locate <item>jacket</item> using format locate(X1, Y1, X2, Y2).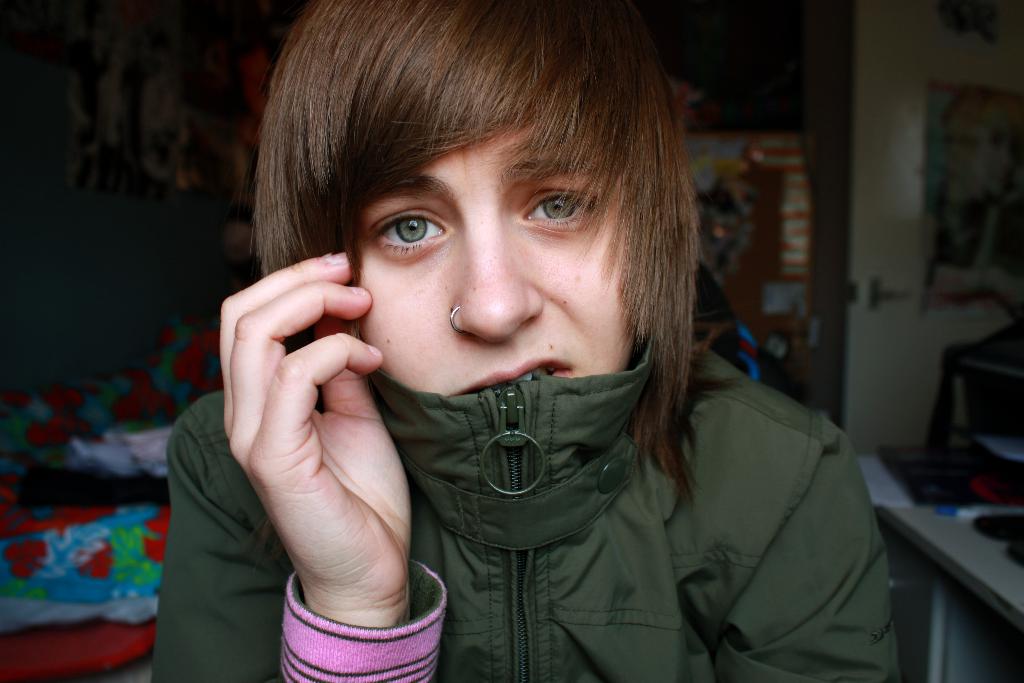
locate(166, 156, 874, 677).
